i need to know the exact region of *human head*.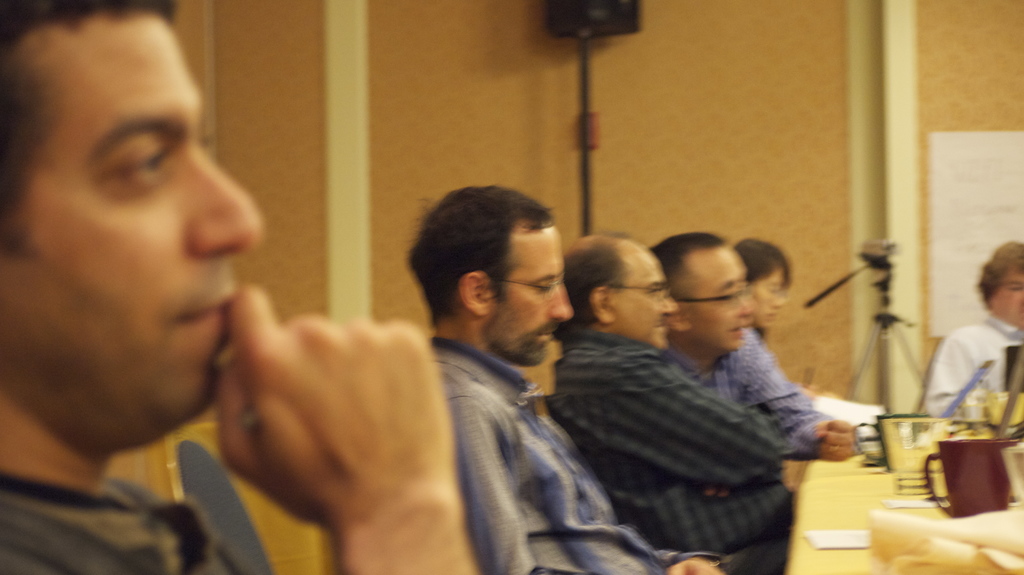
Region: select_region(13, 13, 255, 411).
